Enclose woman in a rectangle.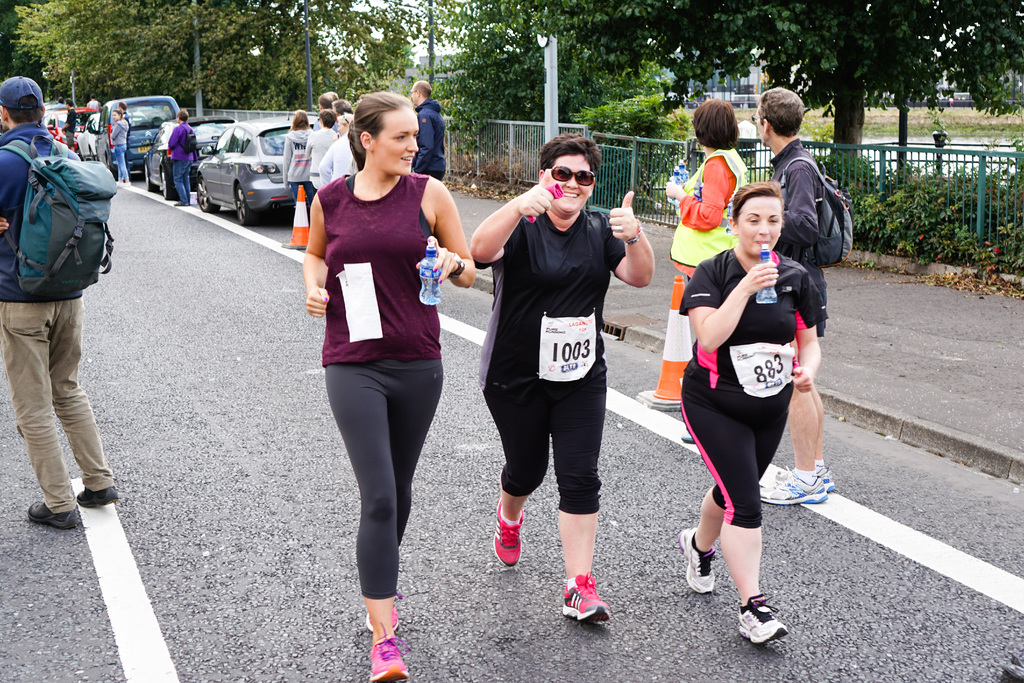
677,185,826,649.
